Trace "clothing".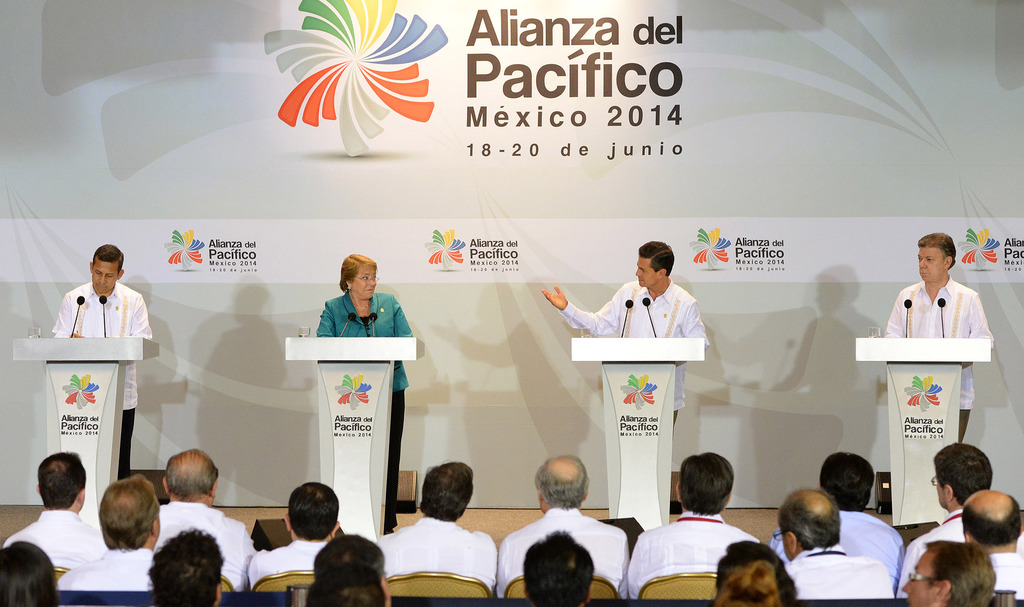
Traced to left=377, top=512, right=506, bottom=599.
